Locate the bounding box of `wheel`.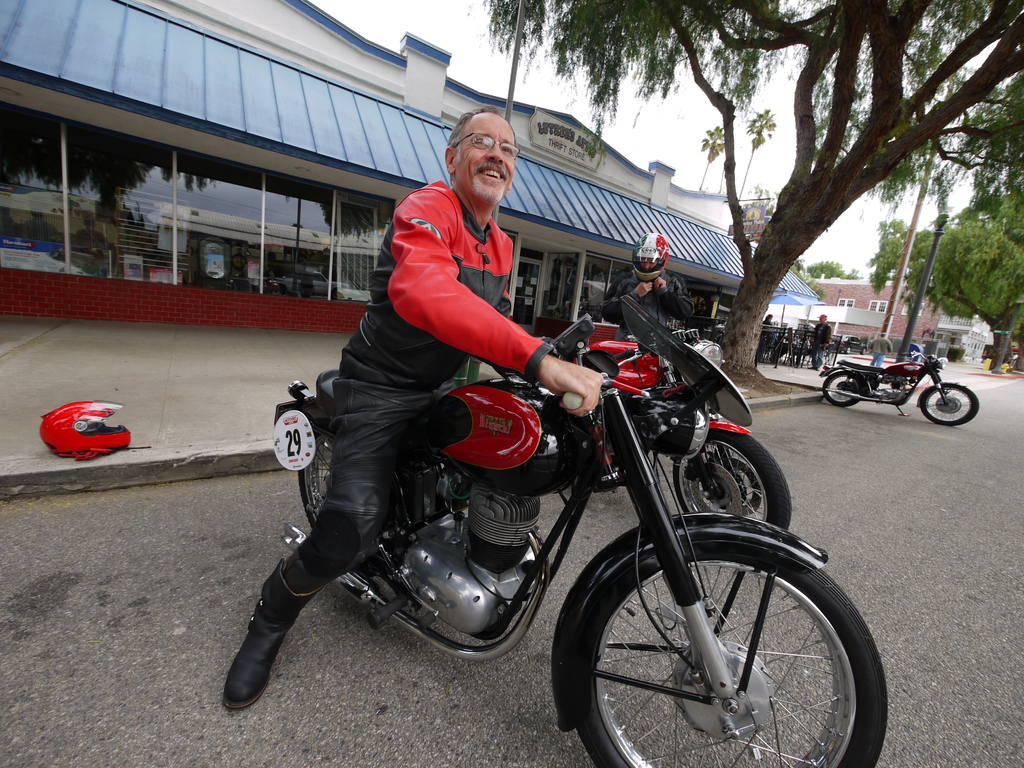
Bounding box: [left=575, top=569, right=887, bottom=767].
